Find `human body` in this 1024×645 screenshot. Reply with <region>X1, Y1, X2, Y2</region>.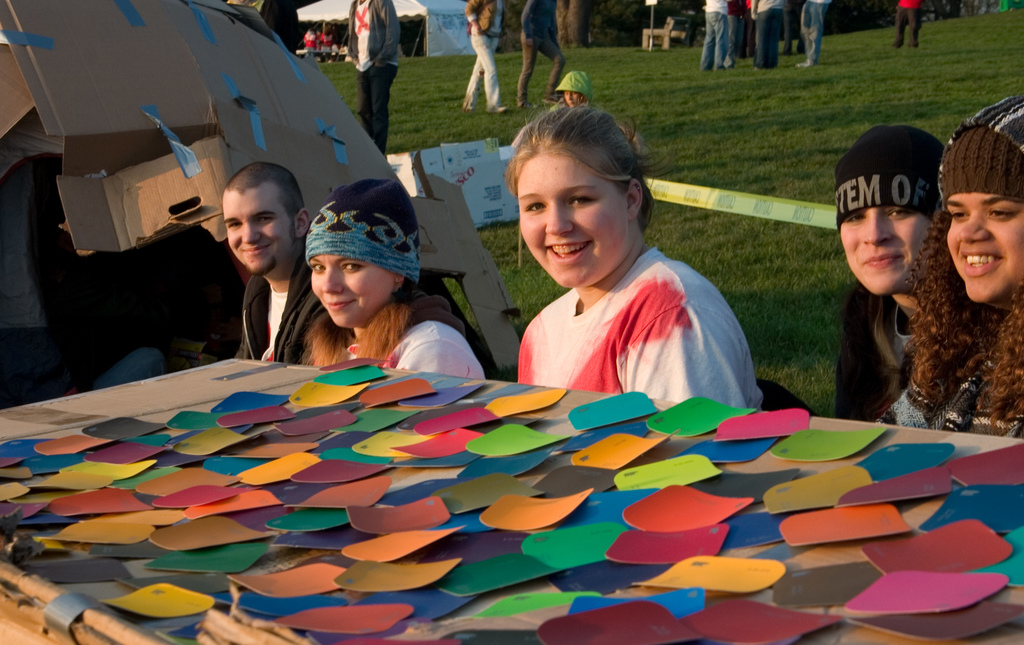
<region>515, 0, 561, 107</region>.
